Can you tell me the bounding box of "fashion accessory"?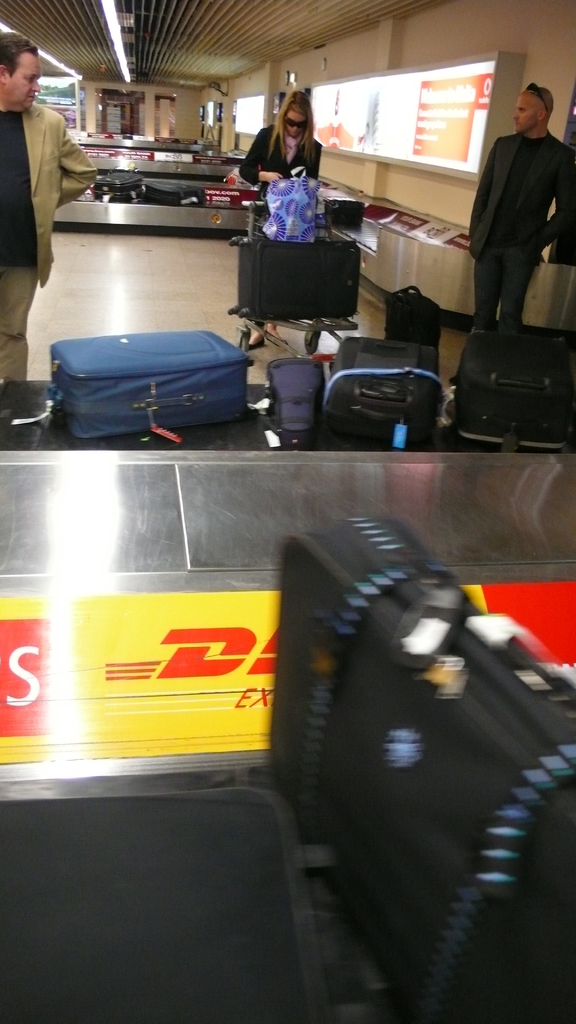
450:374:459:387.
